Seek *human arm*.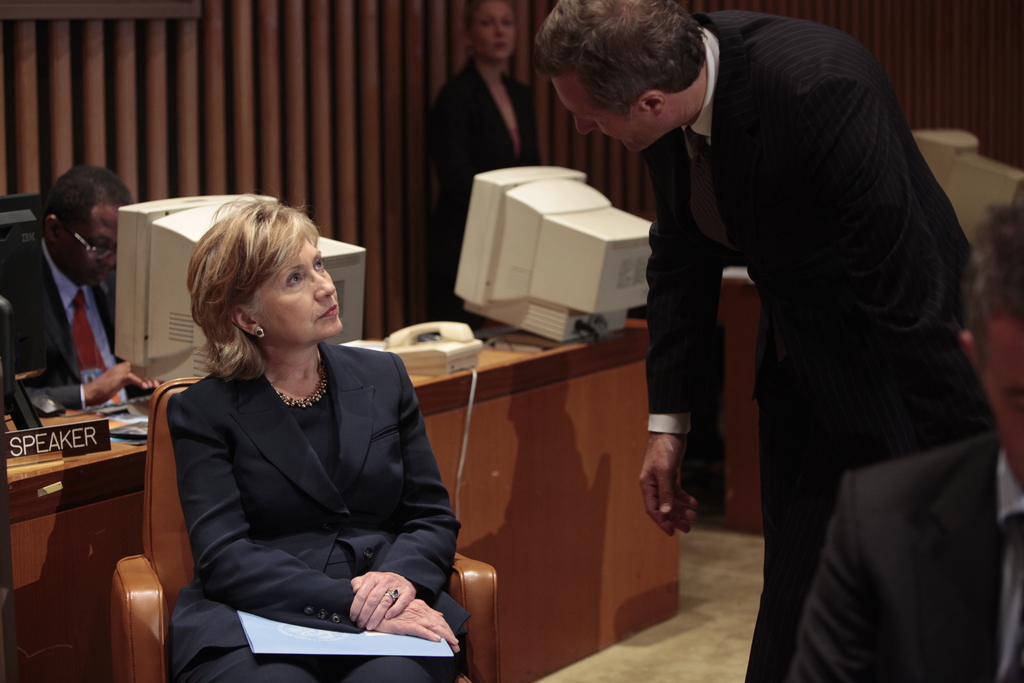
Rect(172, 393, 461, 651).
